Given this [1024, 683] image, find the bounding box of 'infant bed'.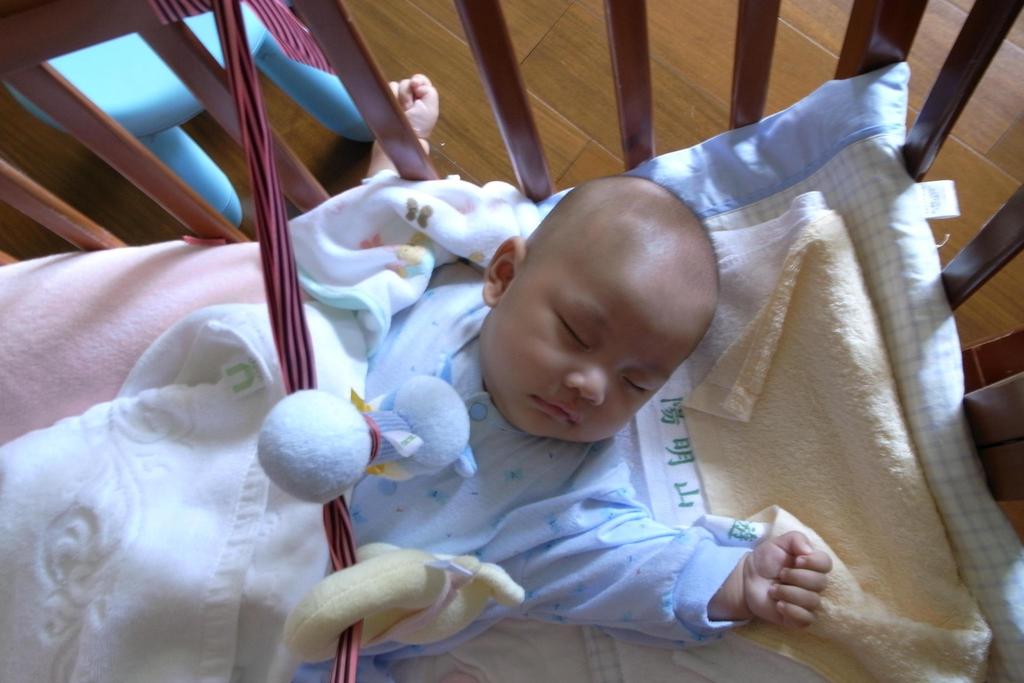
bbox(0, 0, 1023, 682).
